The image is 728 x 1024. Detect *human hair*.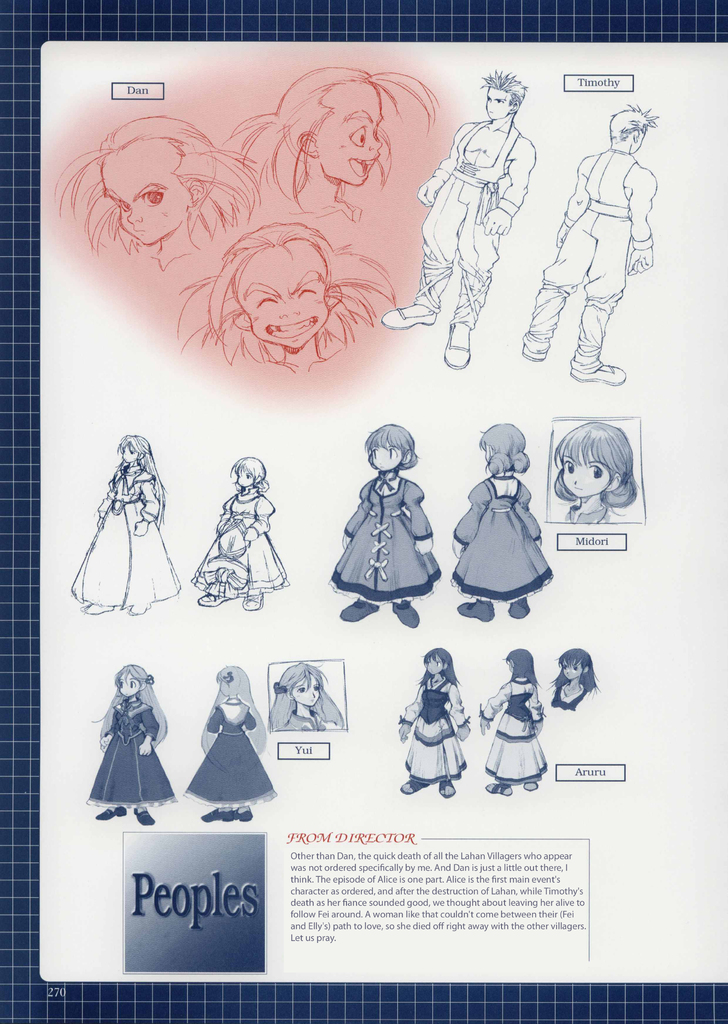
Detection: Rect(219, 67, 443, 217).
